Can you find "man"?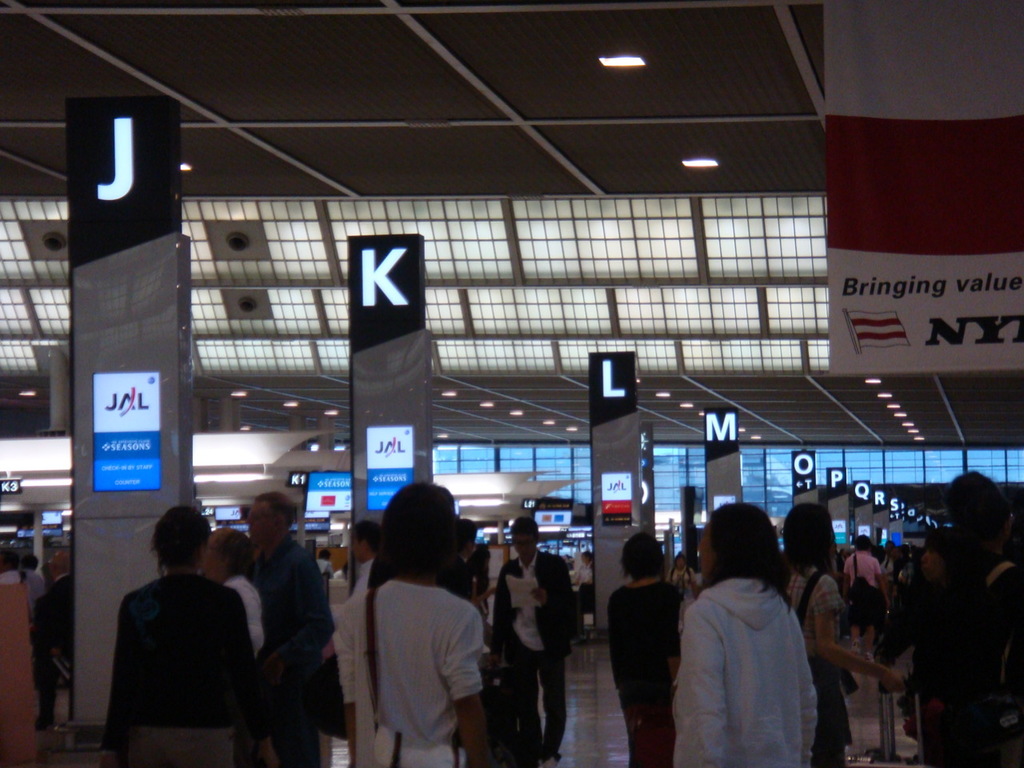
Yes, bounding box: region(243, 493, 338, 767).
